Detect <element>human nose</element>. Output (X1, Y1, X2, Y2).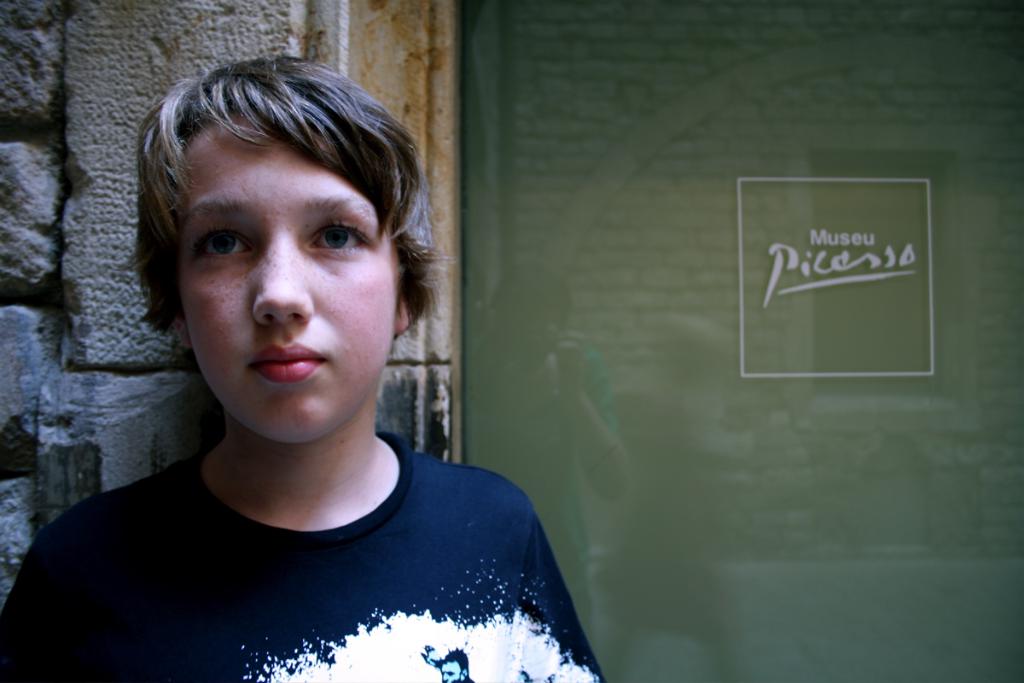
(249, 235, 316, 324).
